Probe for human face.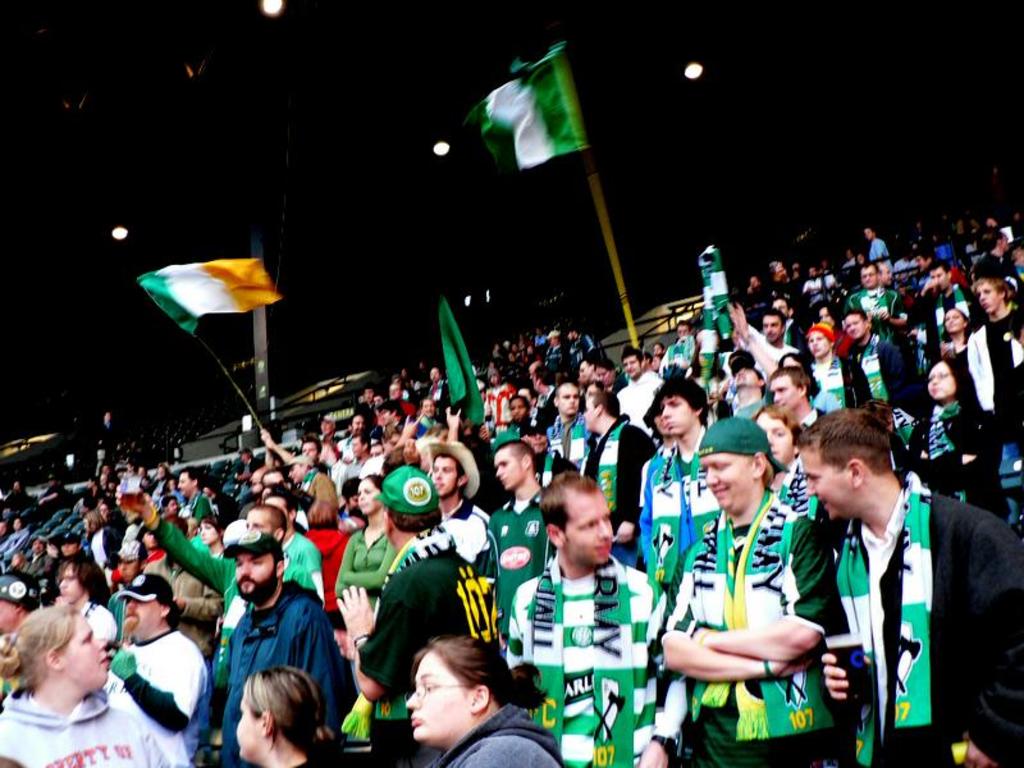
Probe result: region(776, 376, 799, 410).
